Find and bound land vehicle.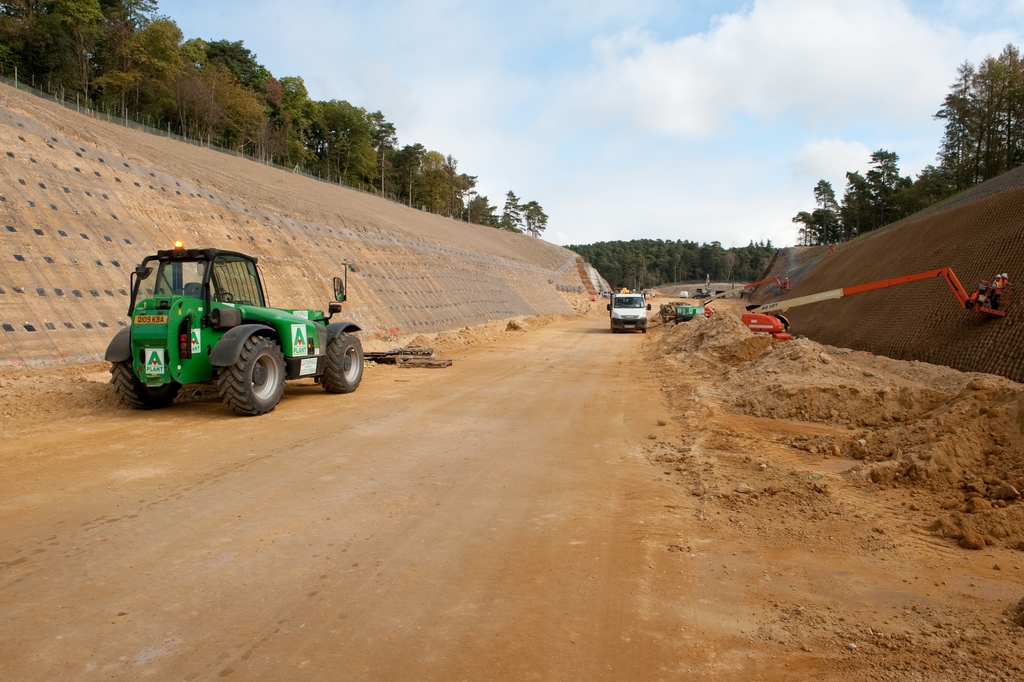
Bound: (left=701, top=274, right=788, bottom=315).
